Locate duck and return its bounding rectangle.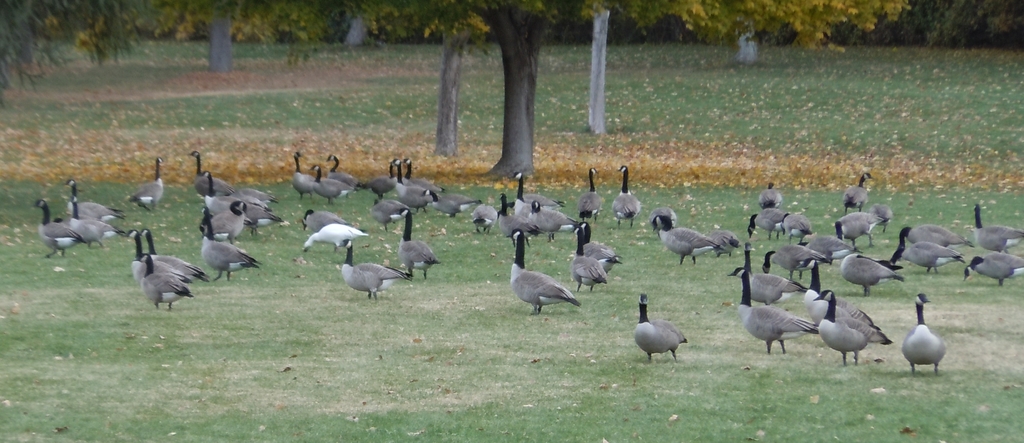
569:221:610:290.
